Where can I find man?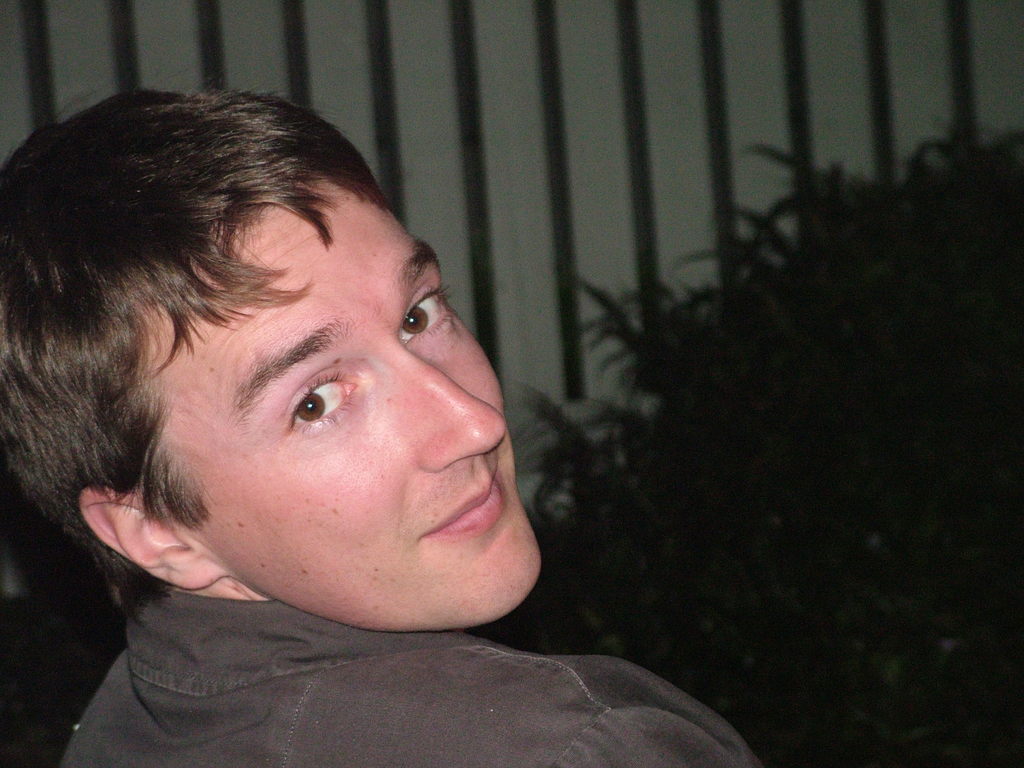
You can find it at <bbox>0, 65, 657, 744</bbox>.
